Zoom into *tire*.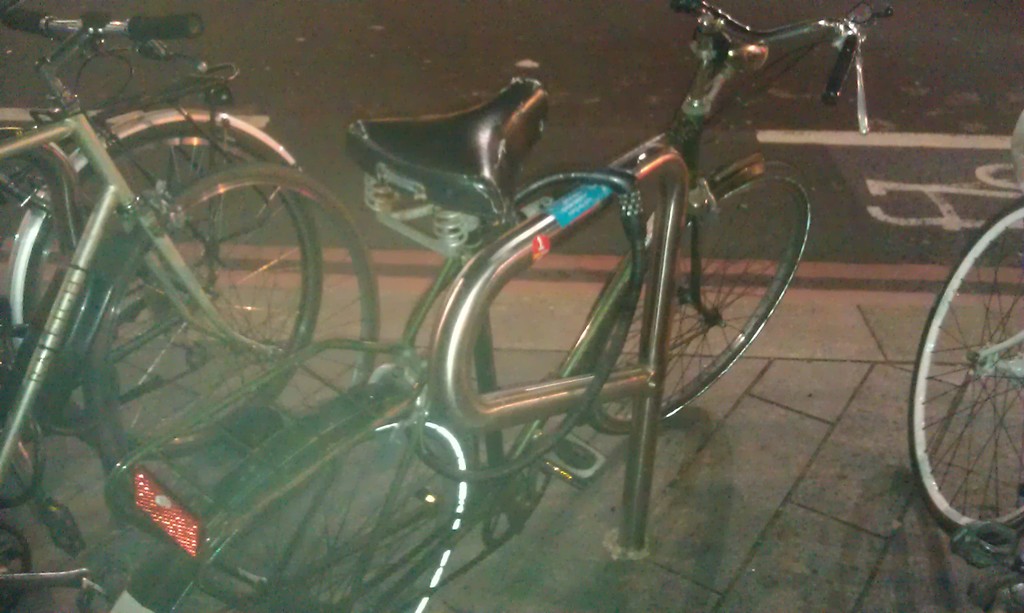
Zoom target: {"left": 910, "top": 196, "right": 1023, "bottom": 546}.
